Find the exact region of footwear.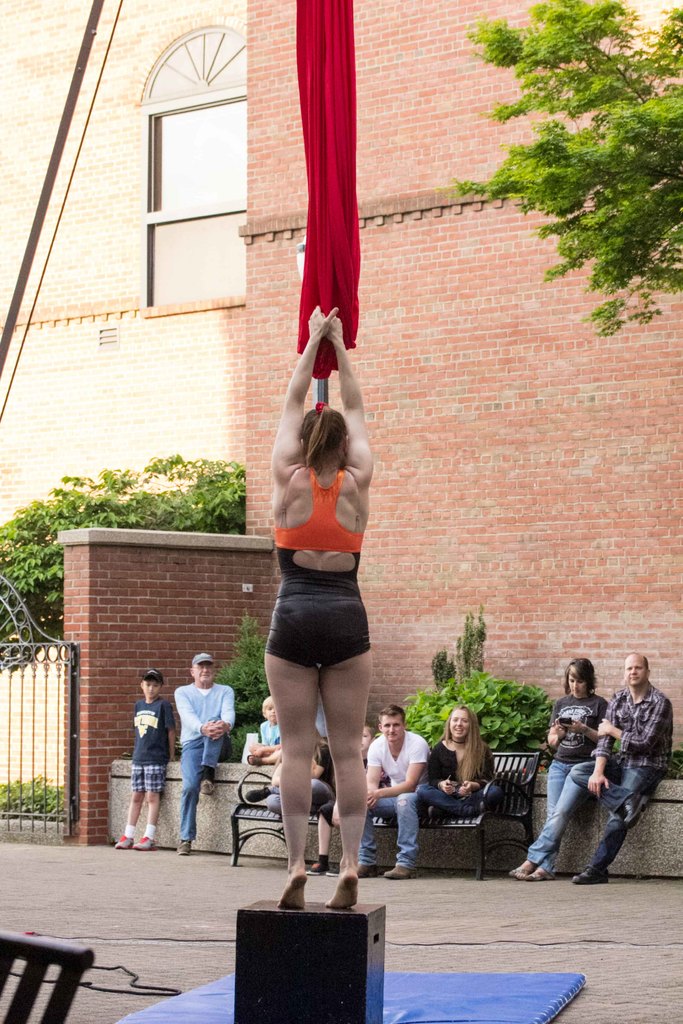
Exact region: 353/856/383/877.
